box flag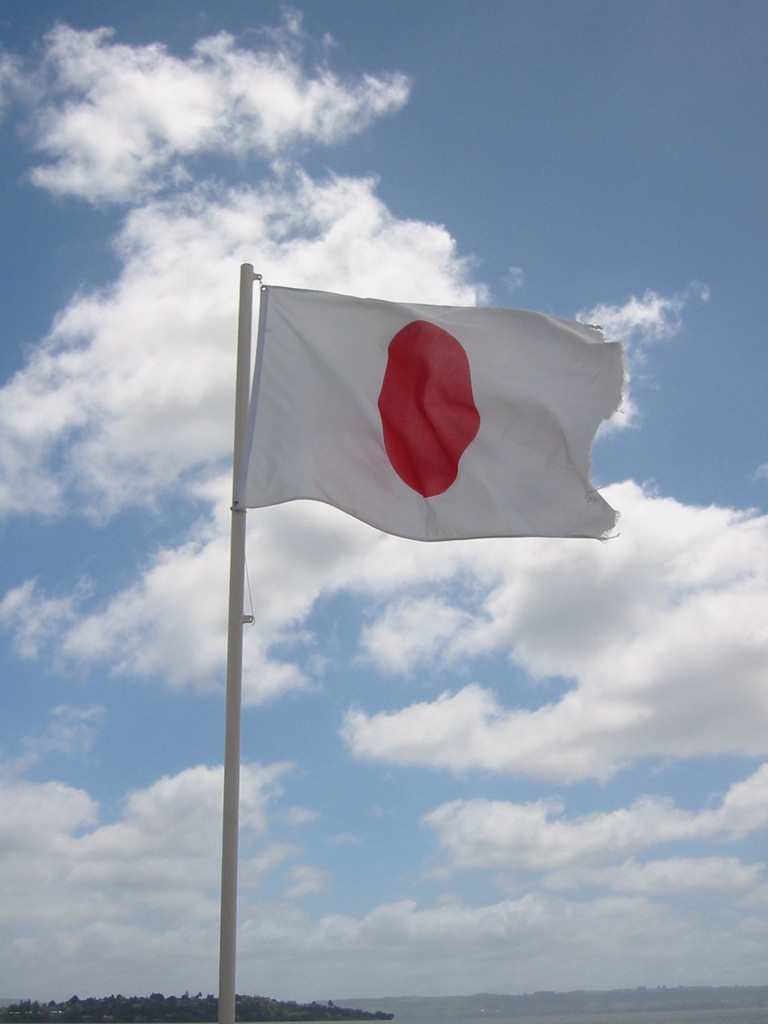
box(236, 280, 626, 547)
